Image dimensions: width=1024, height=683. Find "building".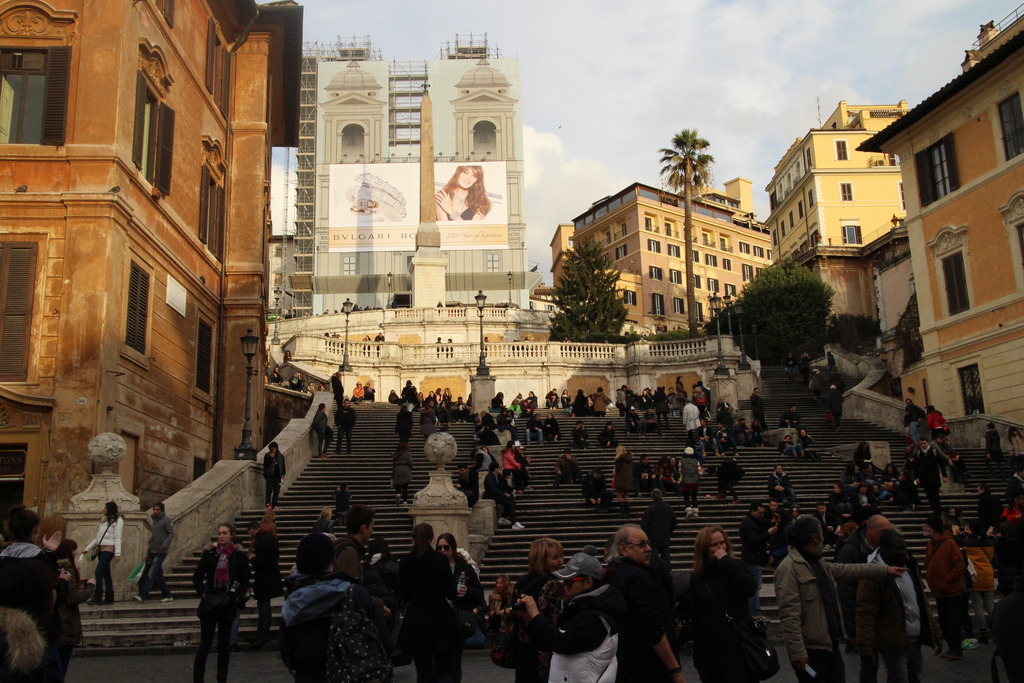
[x1=858, y1=3, x2=1023, y2=425].
